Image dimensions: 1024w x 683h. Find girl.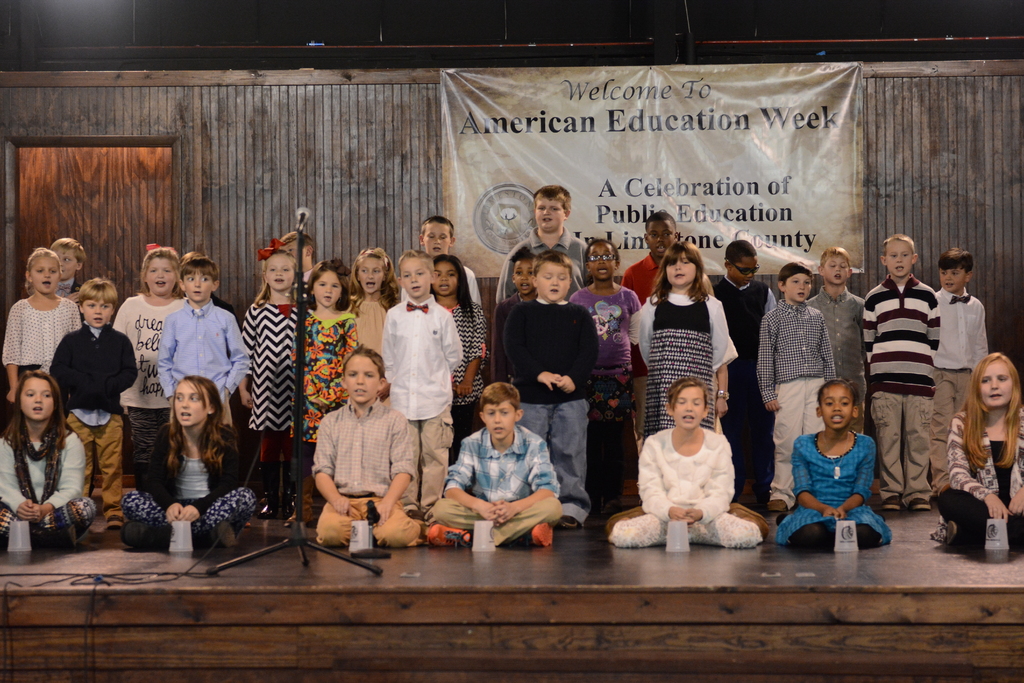
bbox=[568, 238, 643, 503].
